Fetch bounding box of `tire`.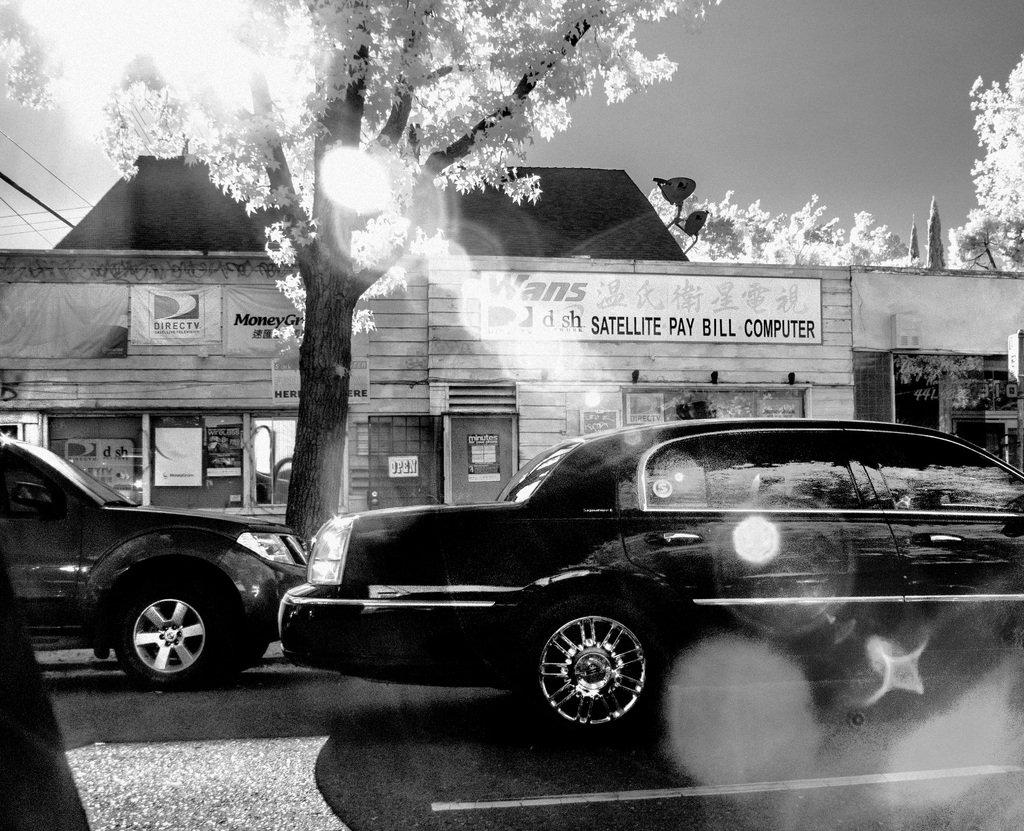
Bbox: Rect(104, 558, 253, 691).
